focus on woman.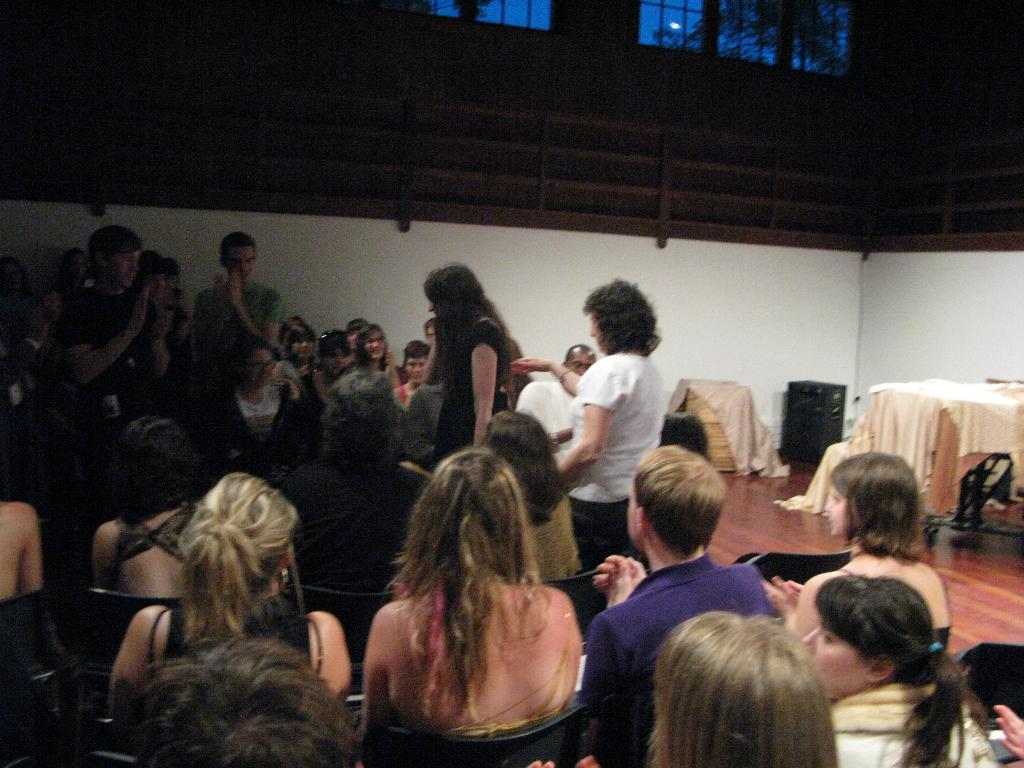
Focused at crop(803, 577, 998, 767).
